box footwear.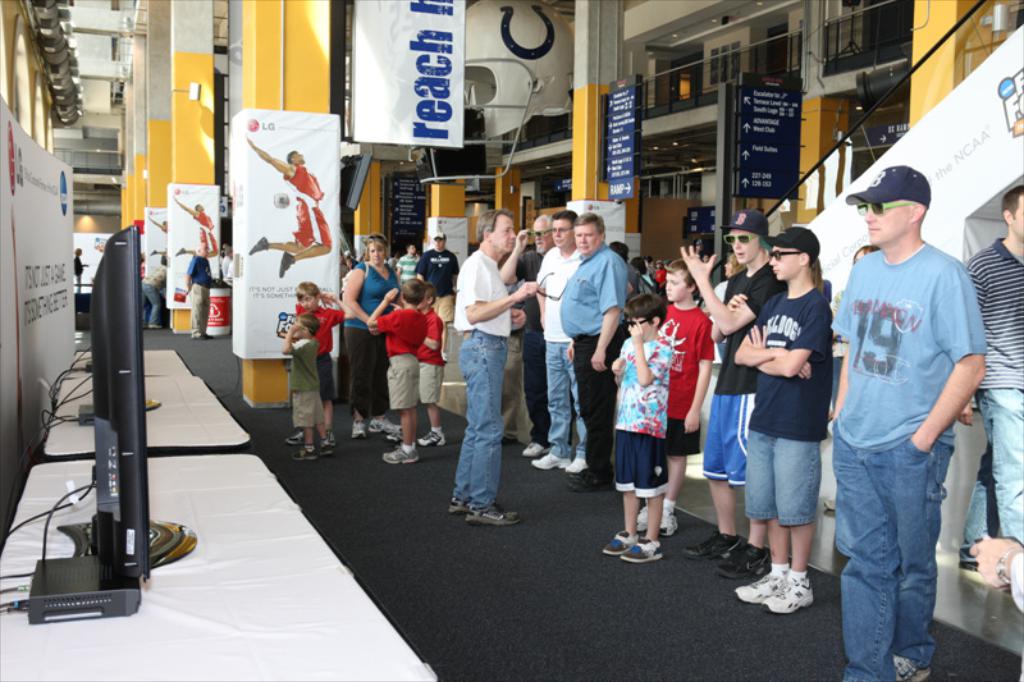
l=284, t=430, r=305, b=444.
